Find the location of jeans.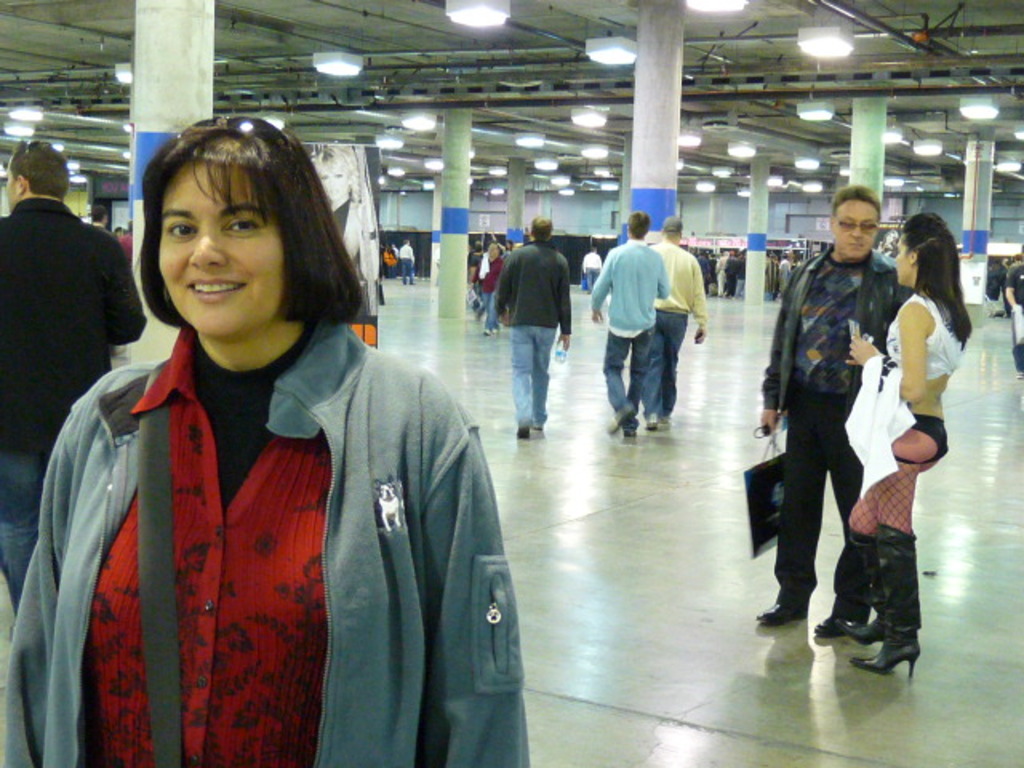
Location: bbox=(509, 328, 560, 426).
